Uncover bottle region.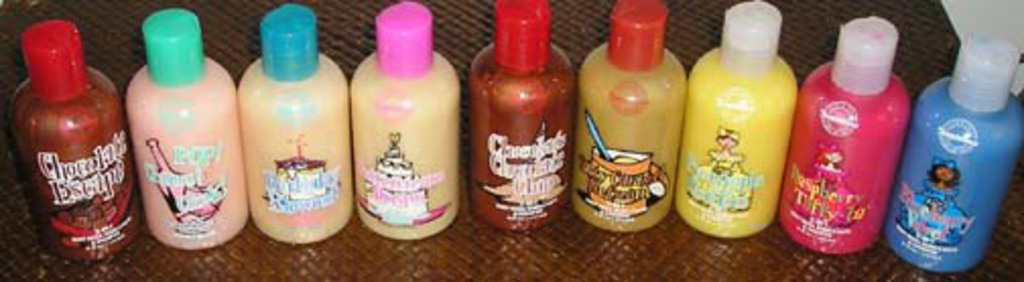
Uncovered: <region>8, 18, 142, 264</region>.
